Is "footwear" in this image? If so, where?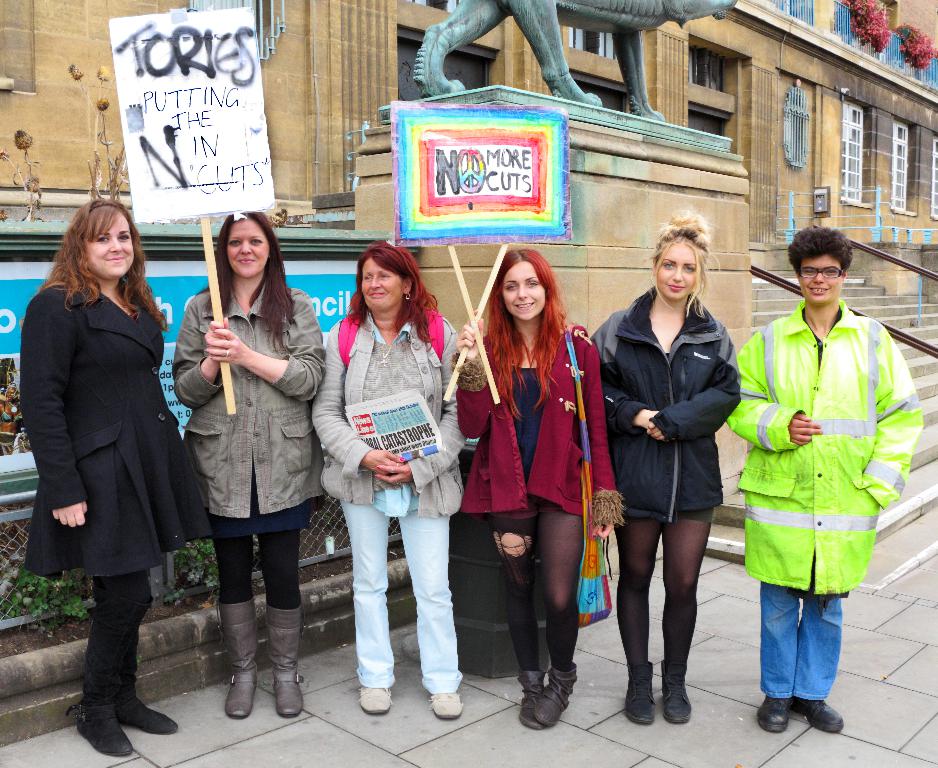
Yes, at region(426, 691, 466, 720).
